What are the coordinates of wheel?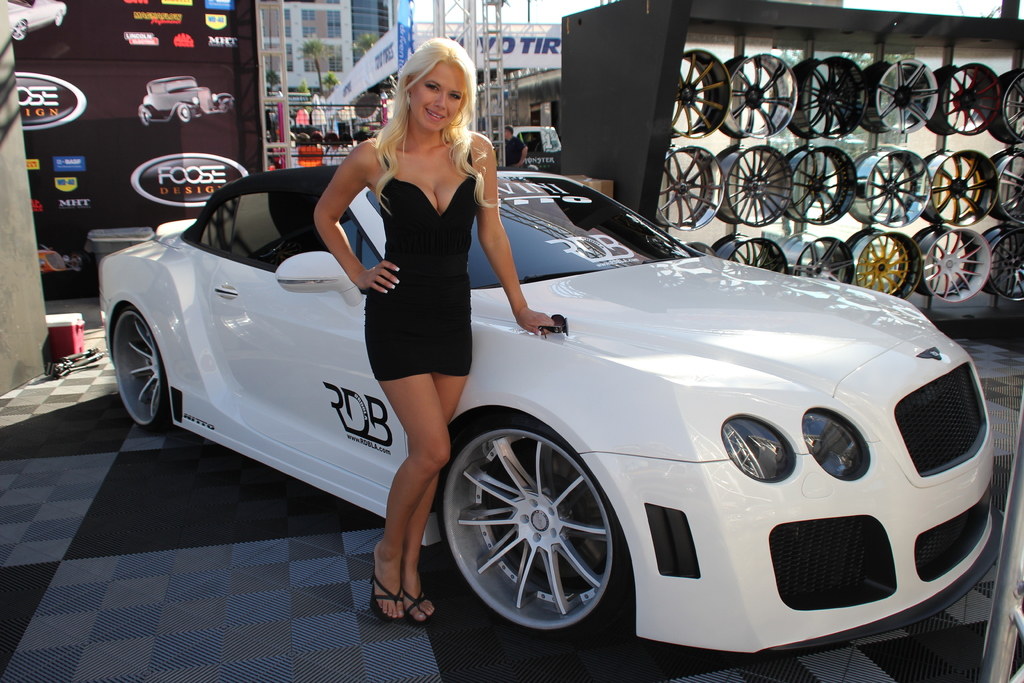
(left=670, top=49, right=733, bottom=138).
